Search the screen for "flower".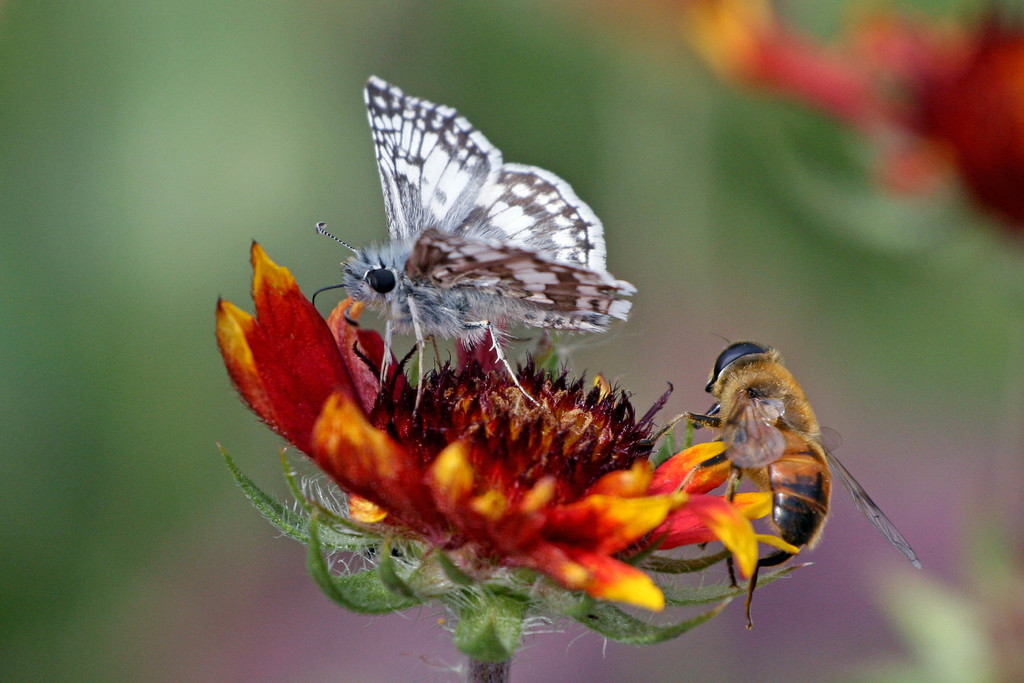
Found at {"left": 135, "top": 327, "right": 813, "bottom": 682}.
